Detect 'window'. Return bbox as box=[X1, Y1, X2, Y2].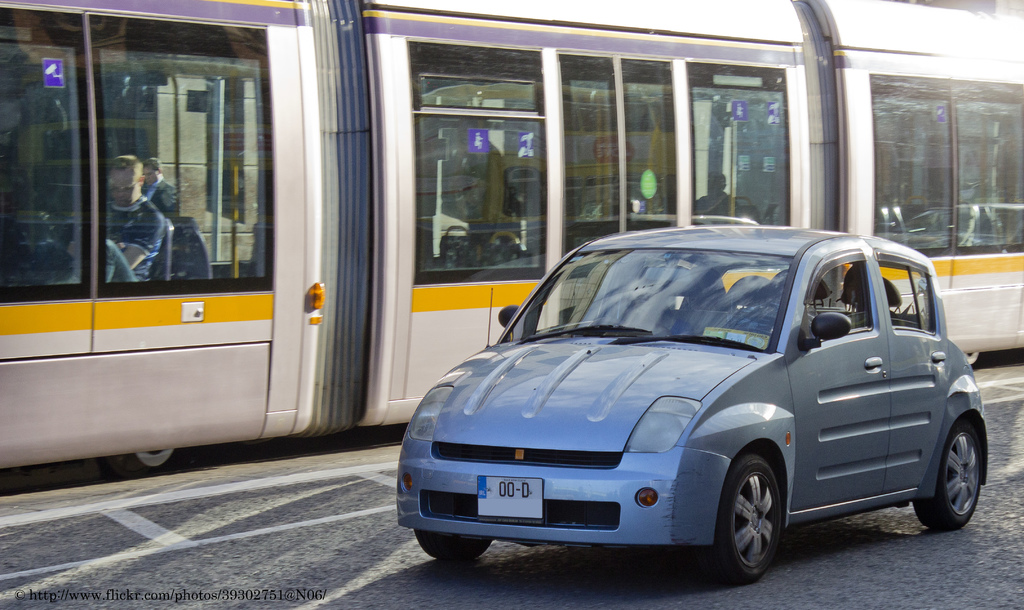
box=[404, 43, 547, 283].
